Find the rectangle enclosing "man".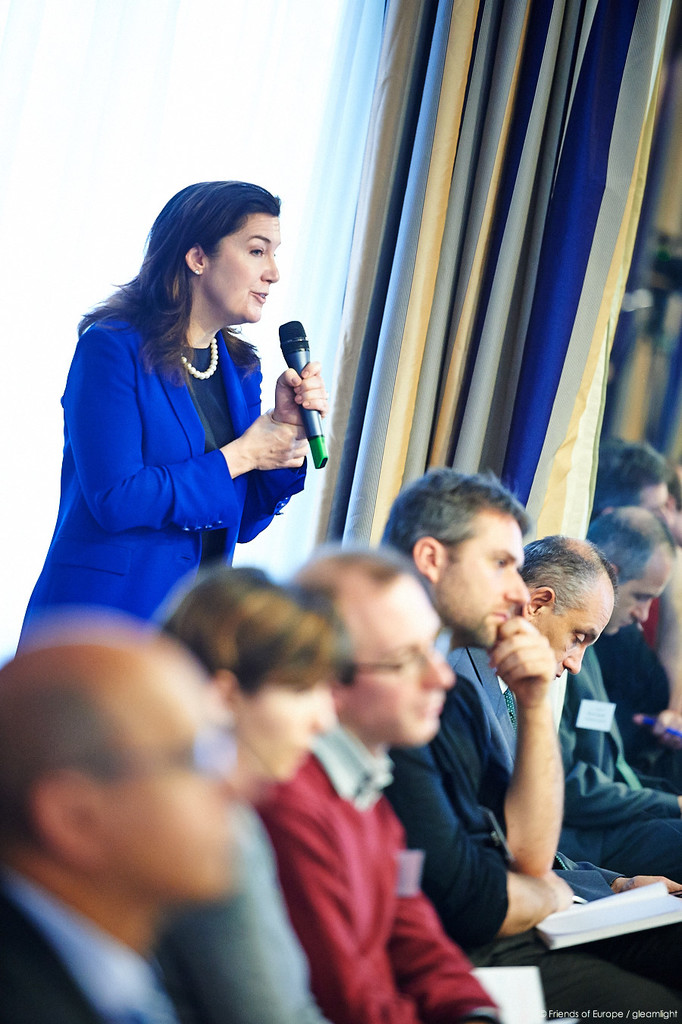
region(230, 579, 508, 1010).
